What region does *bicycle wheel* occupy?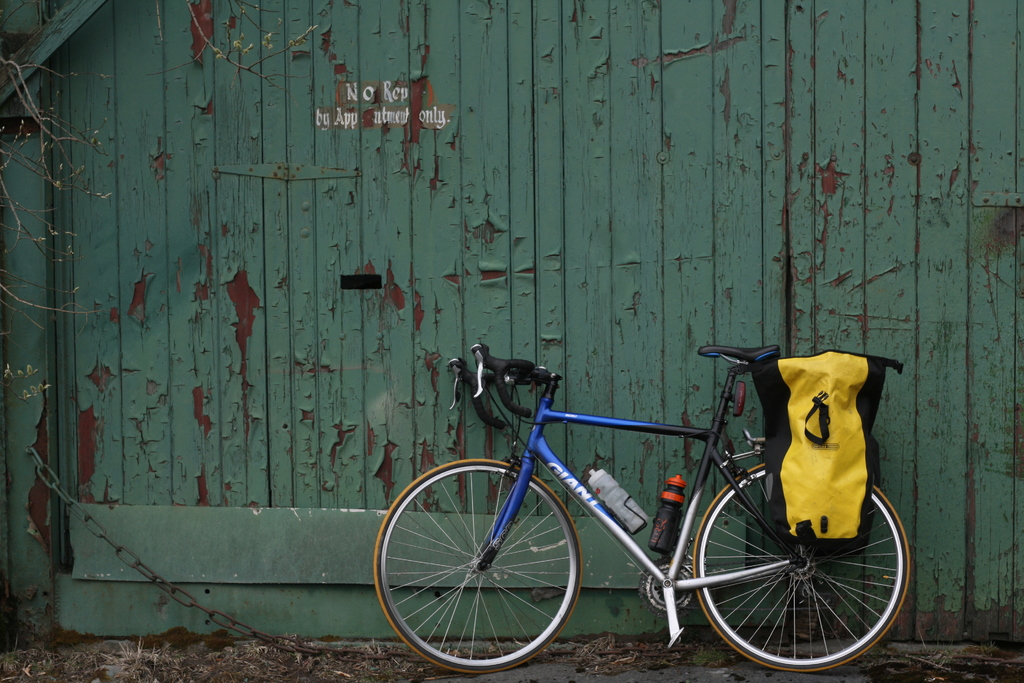
BBox(379, 460, 601, 676).
